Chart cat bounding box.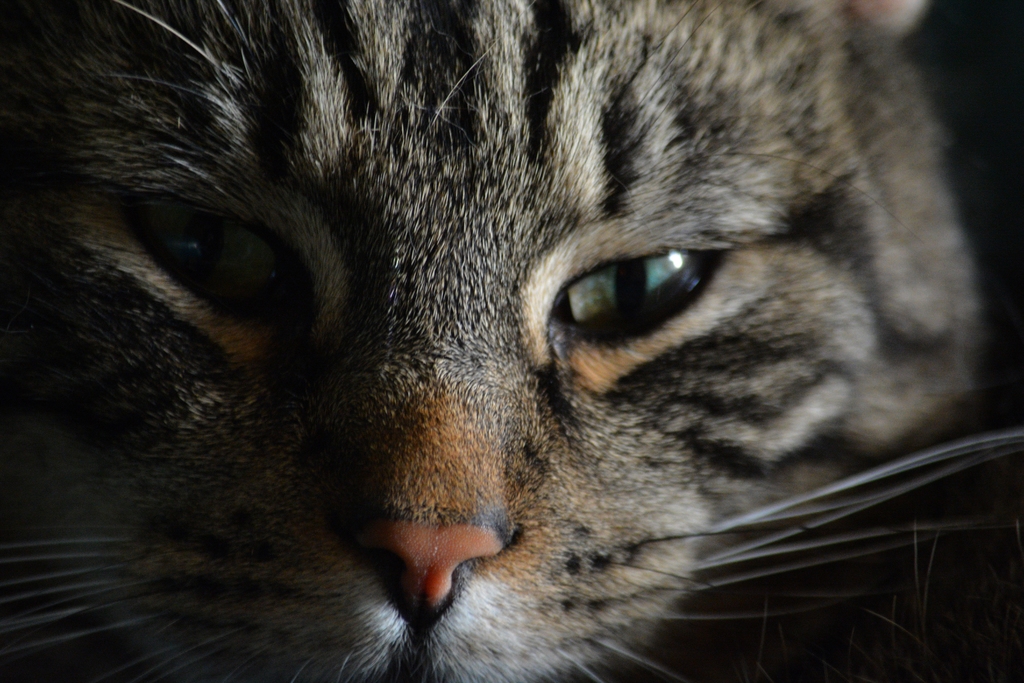
Charted: l=0, t=0, r=1023, b=682.
